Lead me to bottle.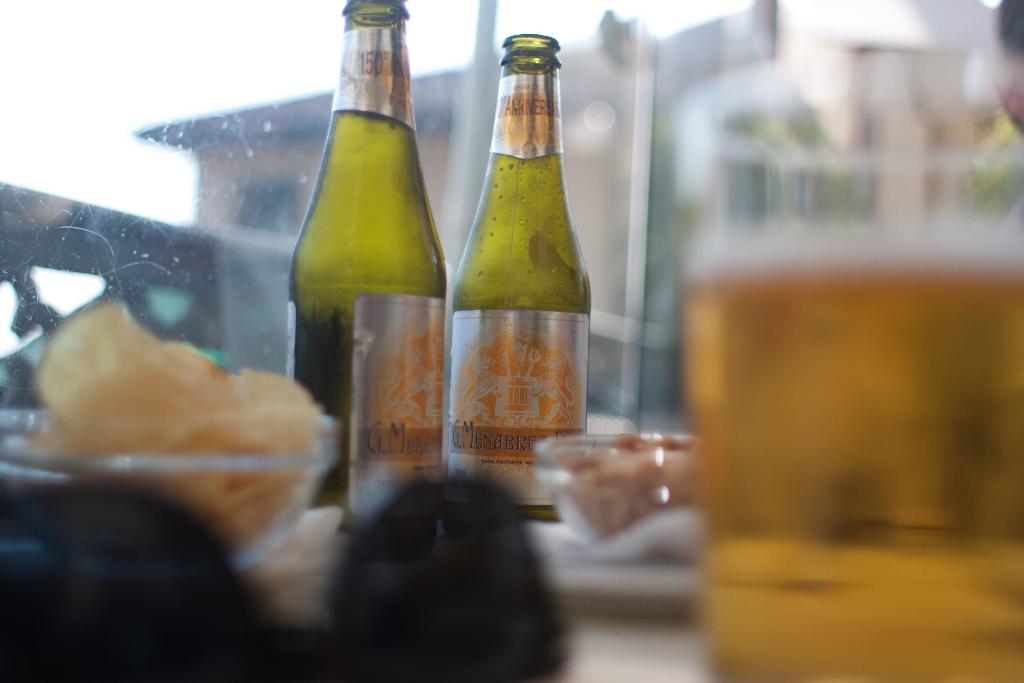
Lead to 445/30/596/524.
